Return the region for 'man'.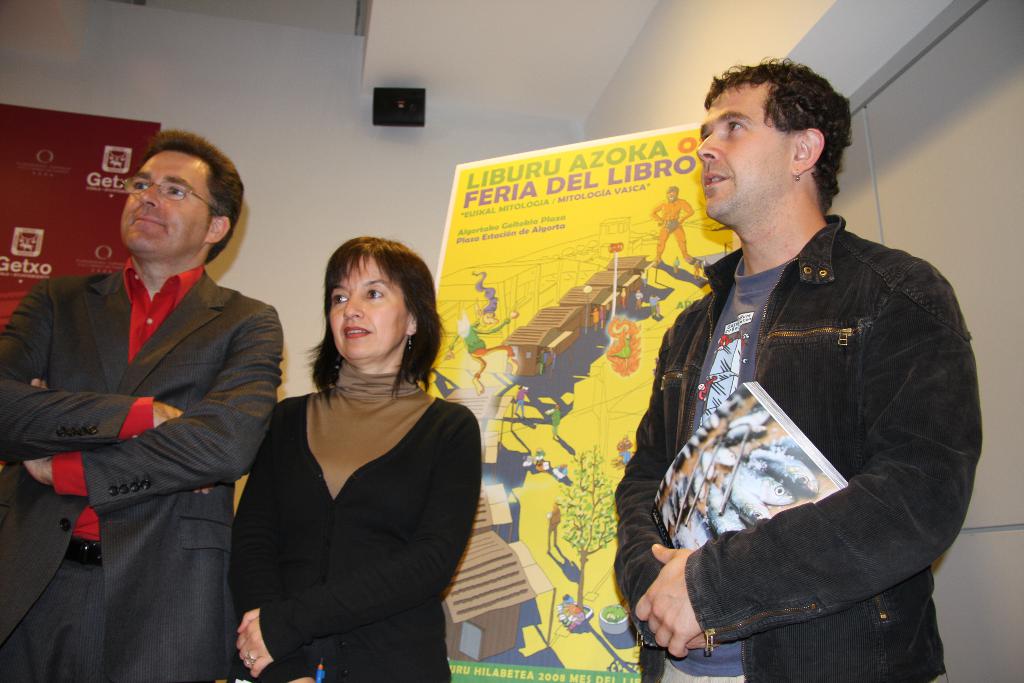
0:127:286:682.
